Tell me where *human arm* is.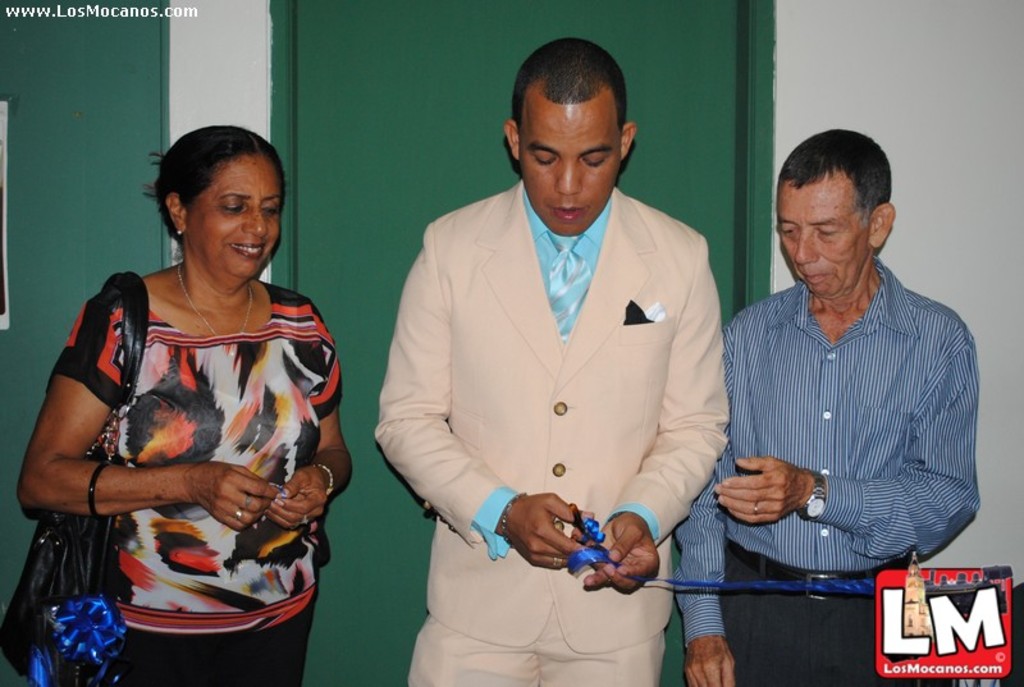
*human arm* is at BBox(375, 217, 595, 574).
